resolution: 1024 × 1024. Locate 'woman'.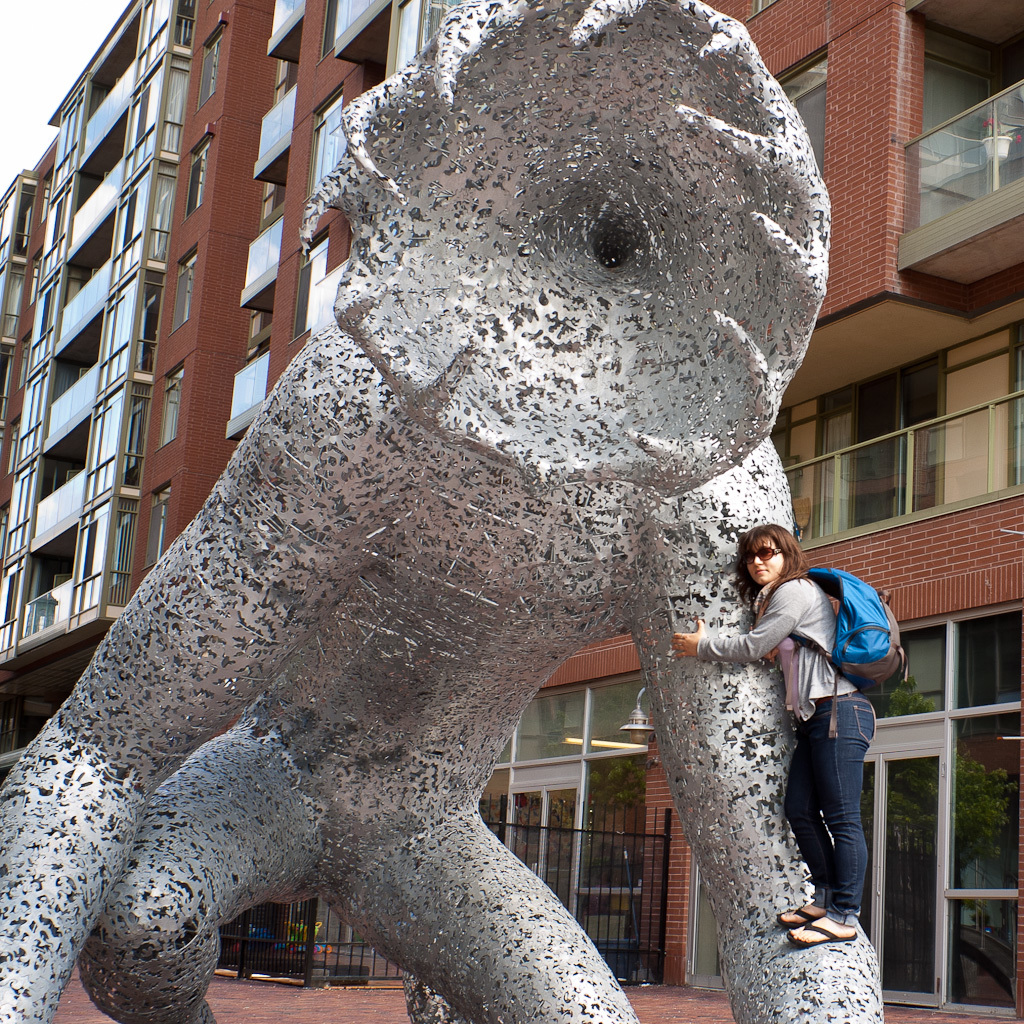
Rect(696, 507, 883, 941).
